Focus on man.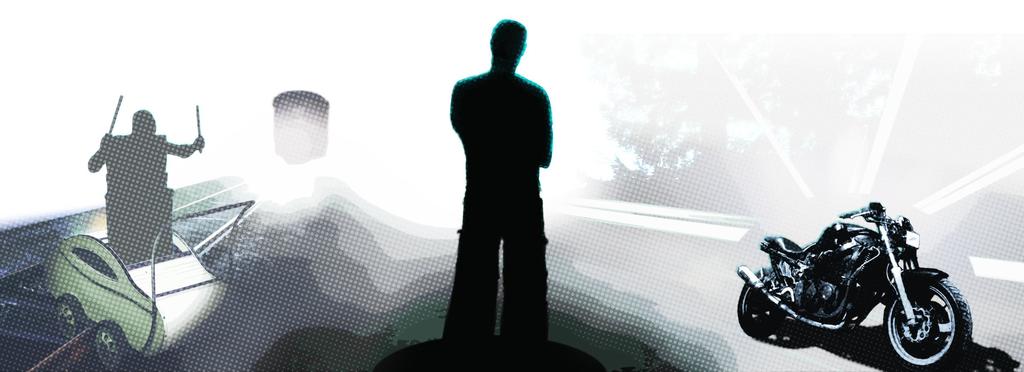
Focused at region(428, 8, 570, 364).
